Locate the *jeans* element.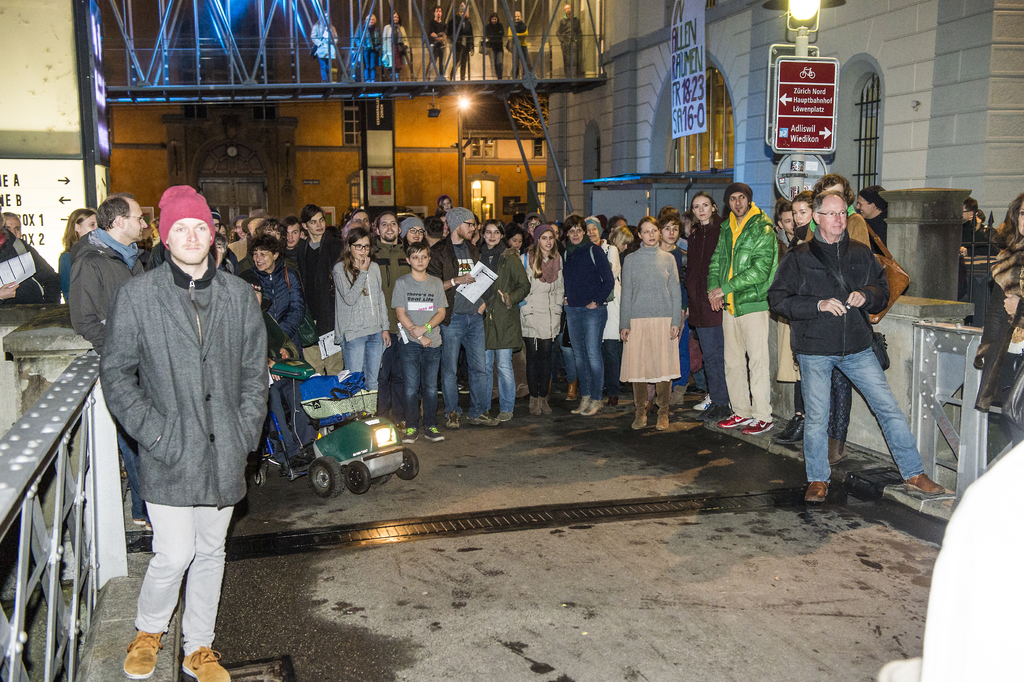
Element bbox: l=797, t=345, r=931, b=487.
